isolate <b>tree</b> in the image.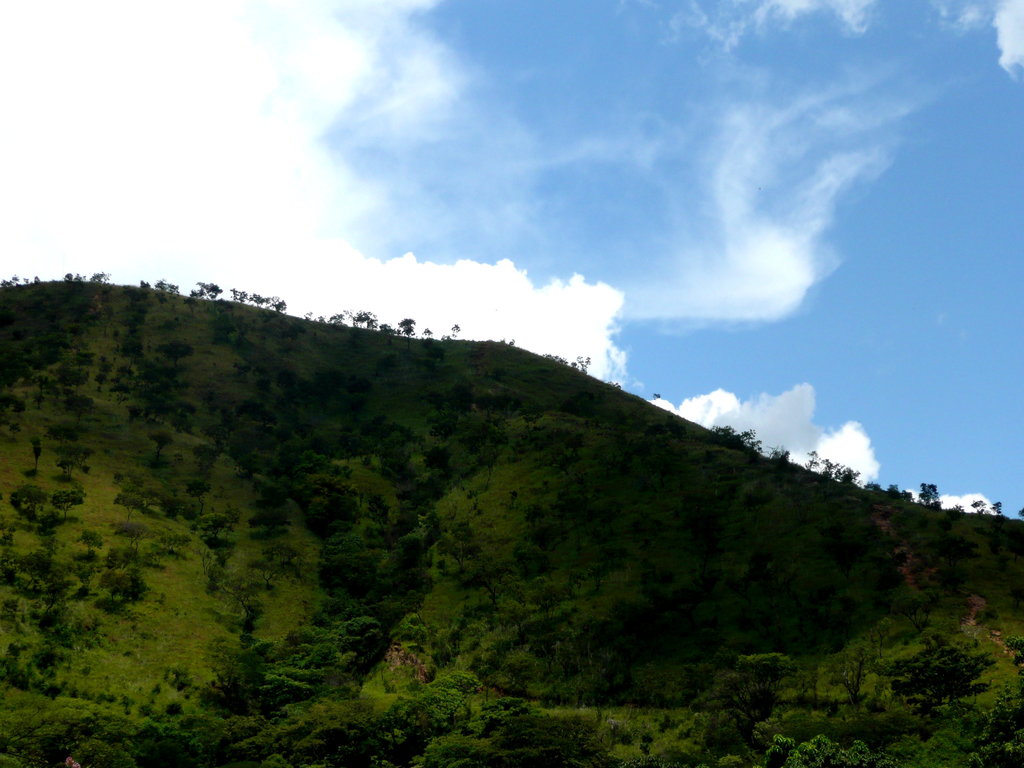
Isolated region: crop(305, 308, 312, 325).
